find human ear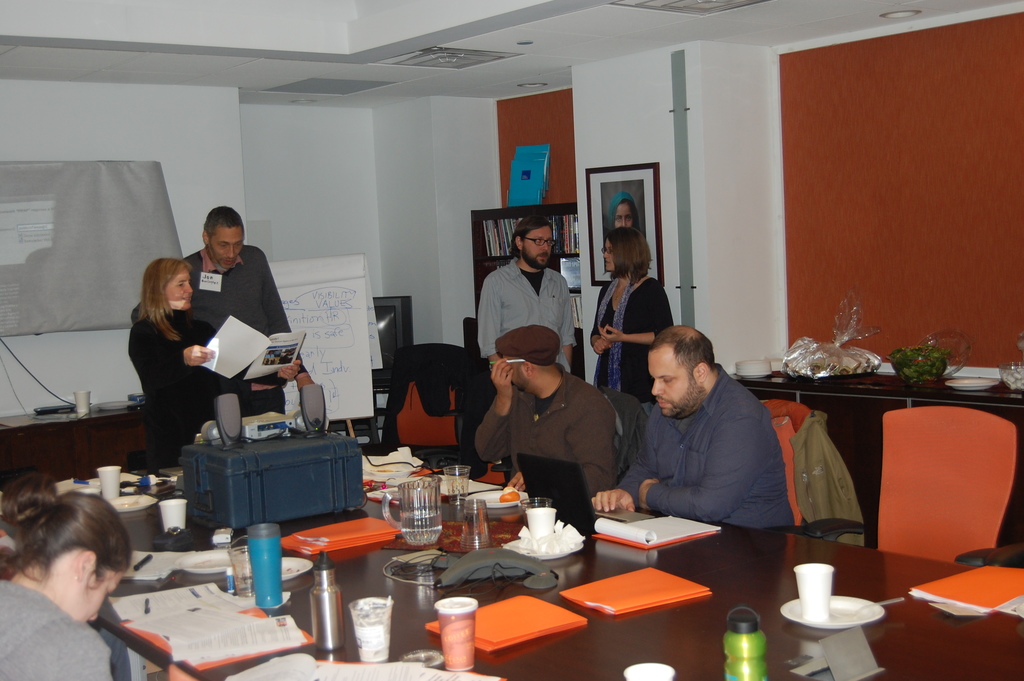
74,551,96,585
